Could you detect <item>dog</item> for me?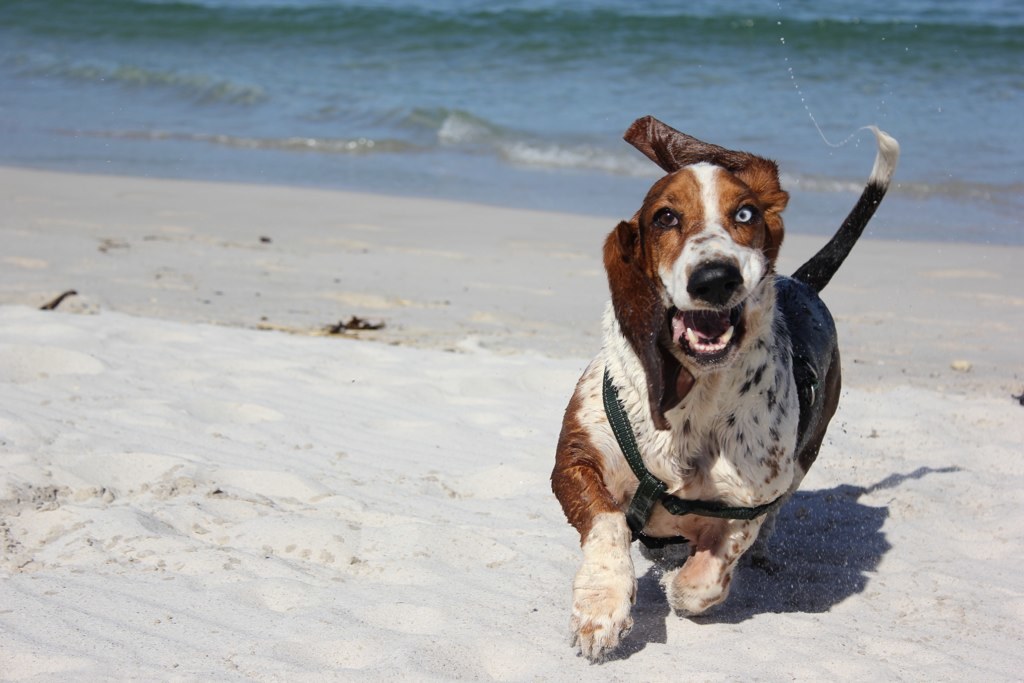
Detection result: {"left": 546, "top": 114, "right": 897, "bottom": 660}.
